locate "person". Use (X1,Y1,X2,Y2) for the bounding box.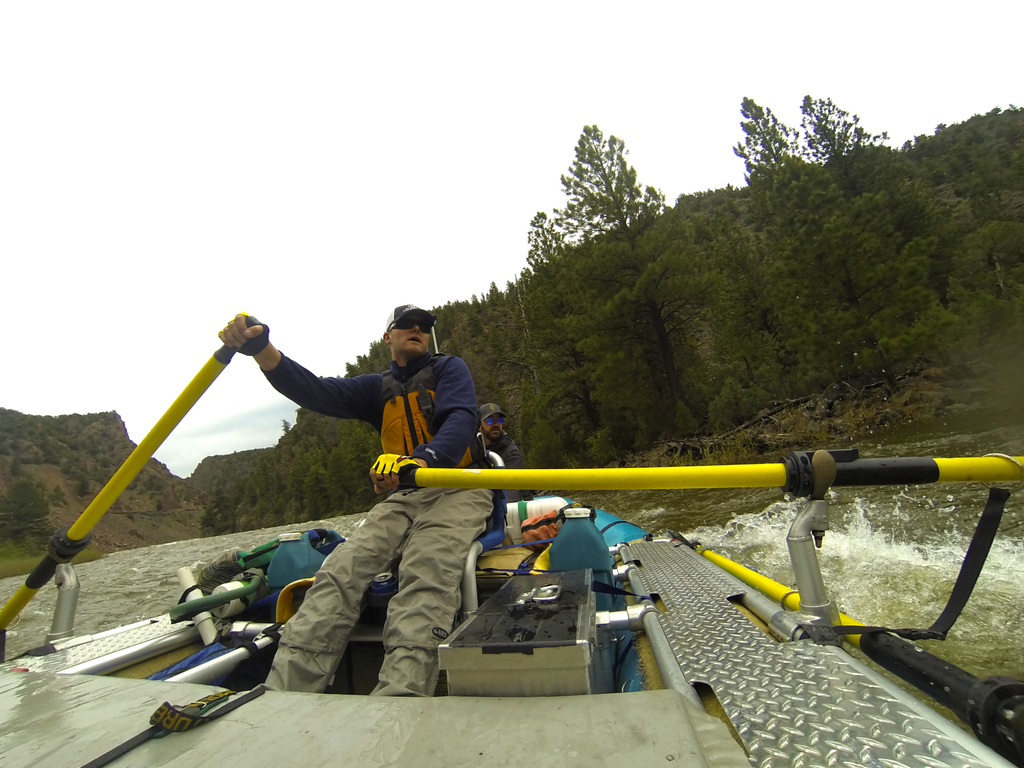
(481,399,504,468).
